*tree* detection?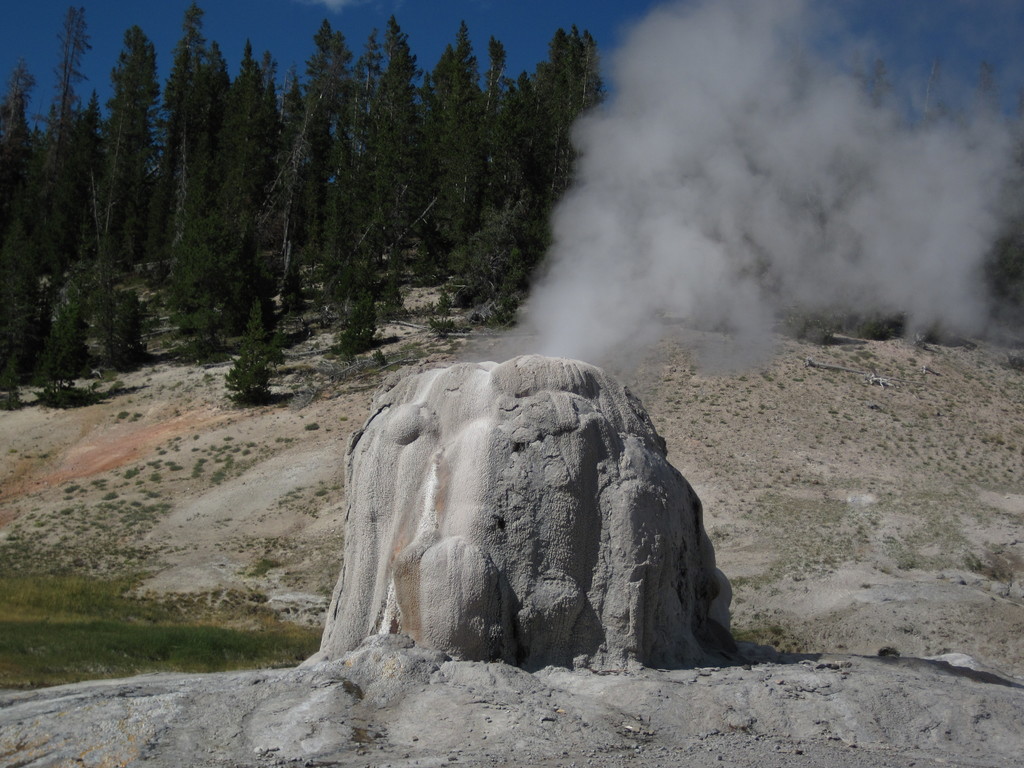
rect(271, 26, 344, 269)
